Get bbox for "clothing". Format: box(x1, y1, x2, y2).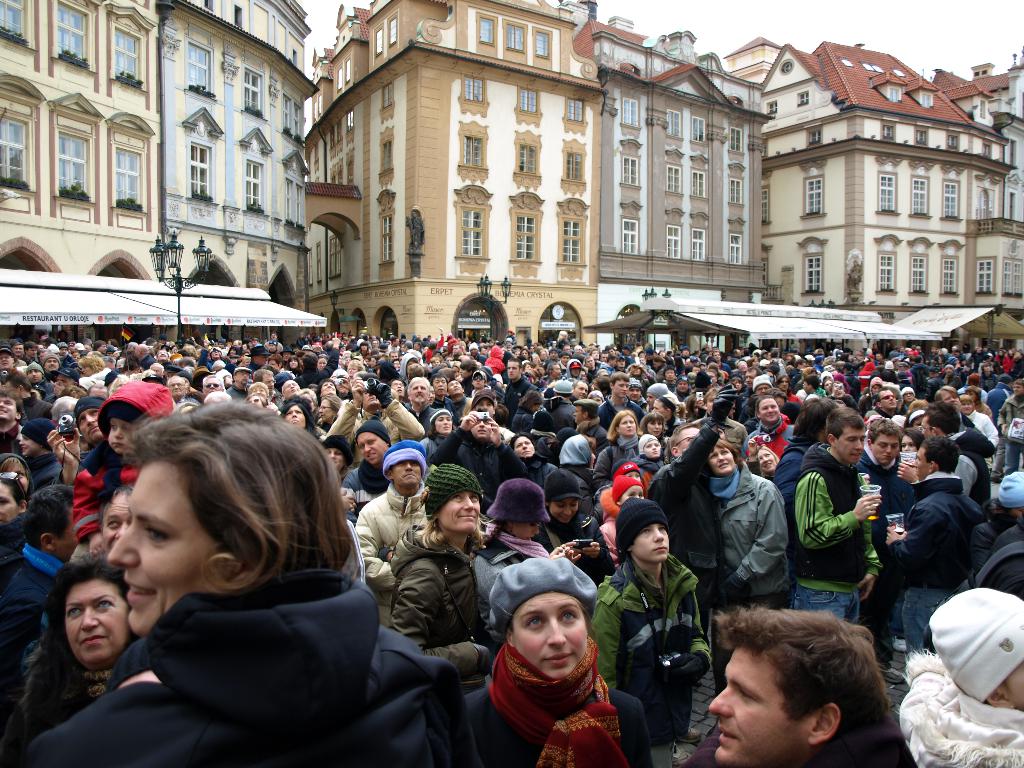
box(971, 514, 1023, 591).
